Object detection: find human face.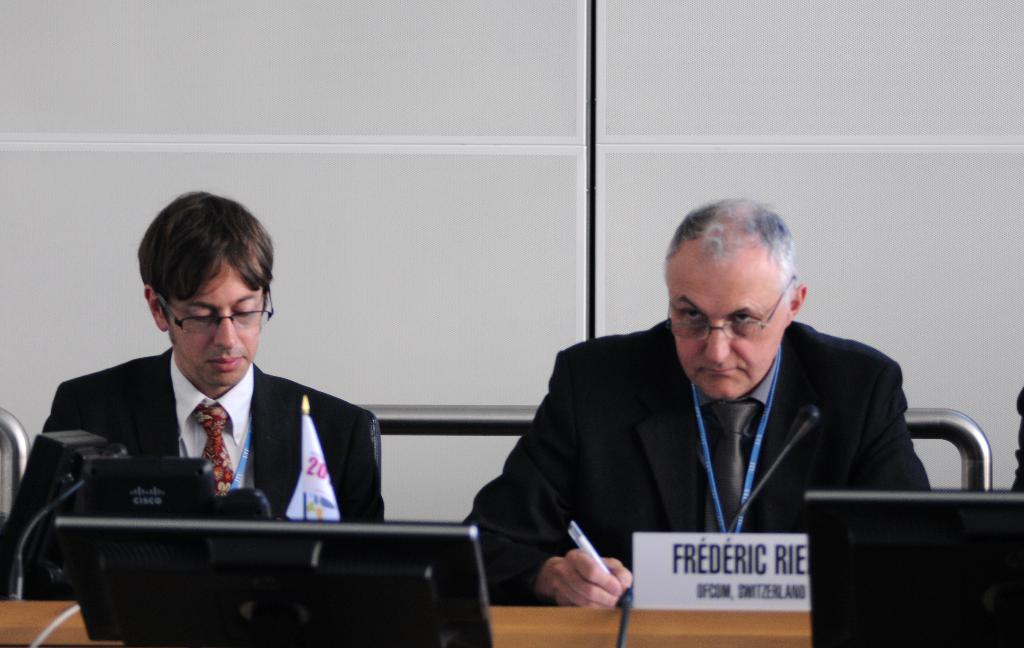
left=661, top=260, right=787, bottom=399.
